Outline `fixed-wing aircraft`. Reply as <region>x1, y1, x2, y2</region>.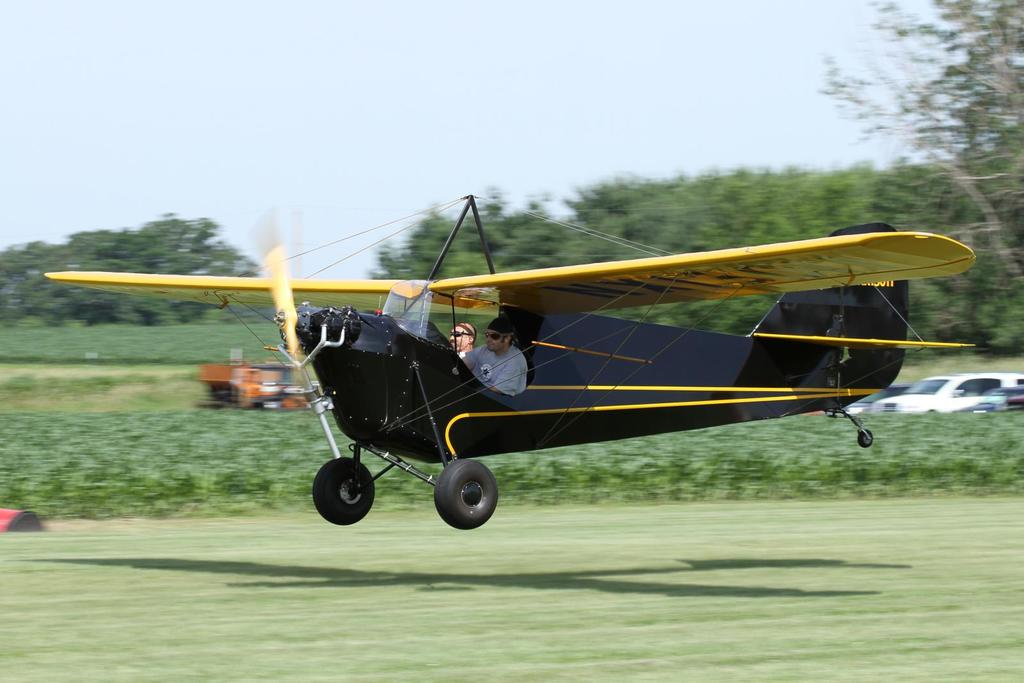
<region>37, 192, 975, 529</region>.
